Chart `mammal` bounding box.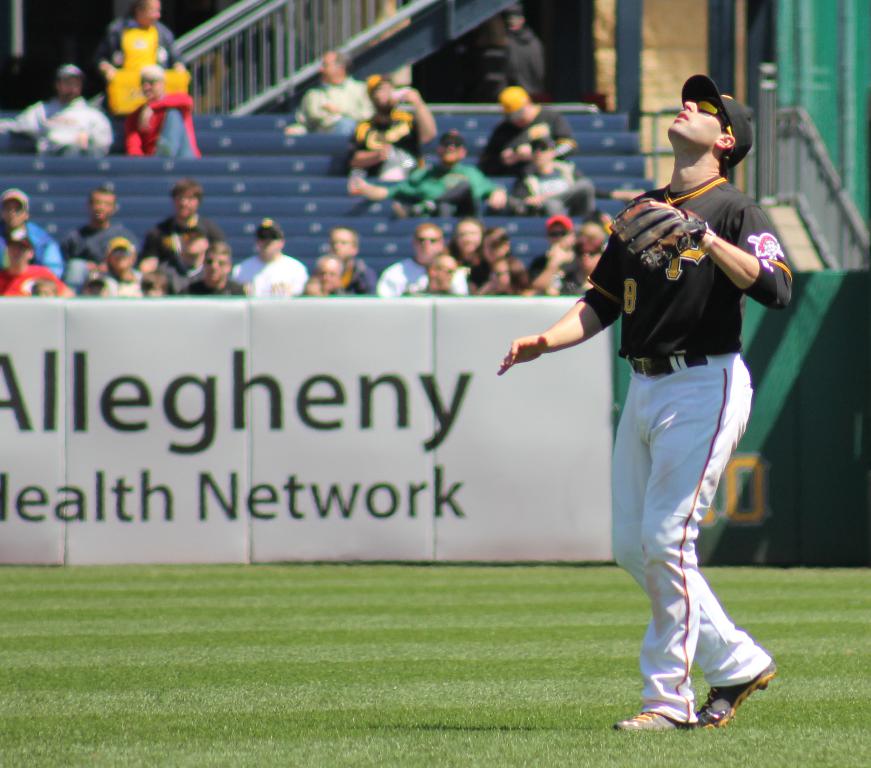
Charted: (549, 109, 802, 741).
